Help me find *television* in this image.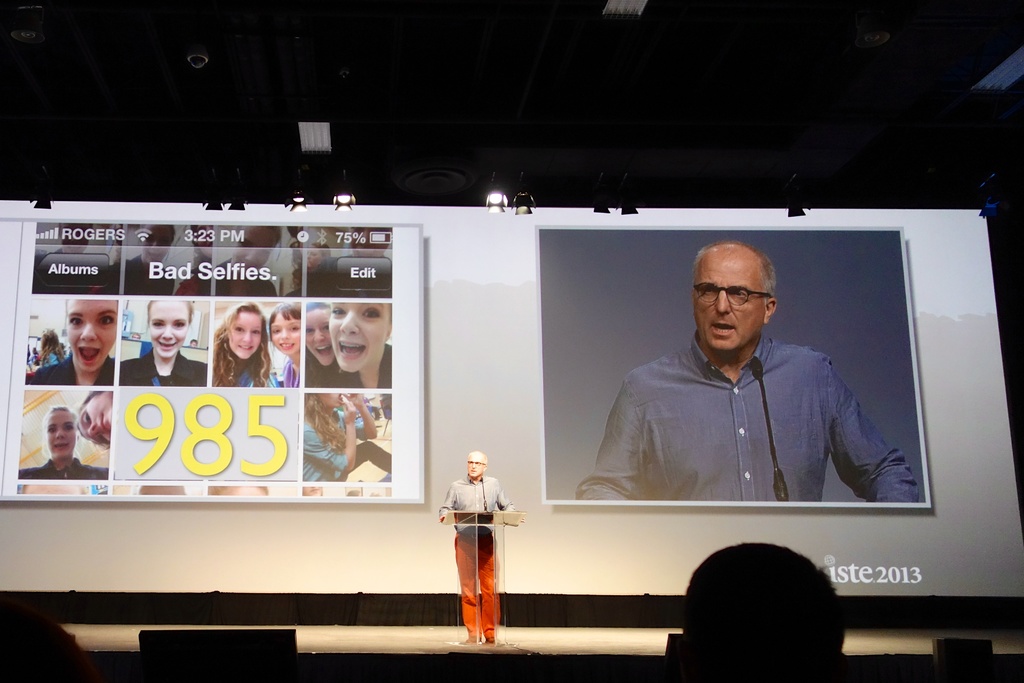
Found it: 539/225/932/504.
